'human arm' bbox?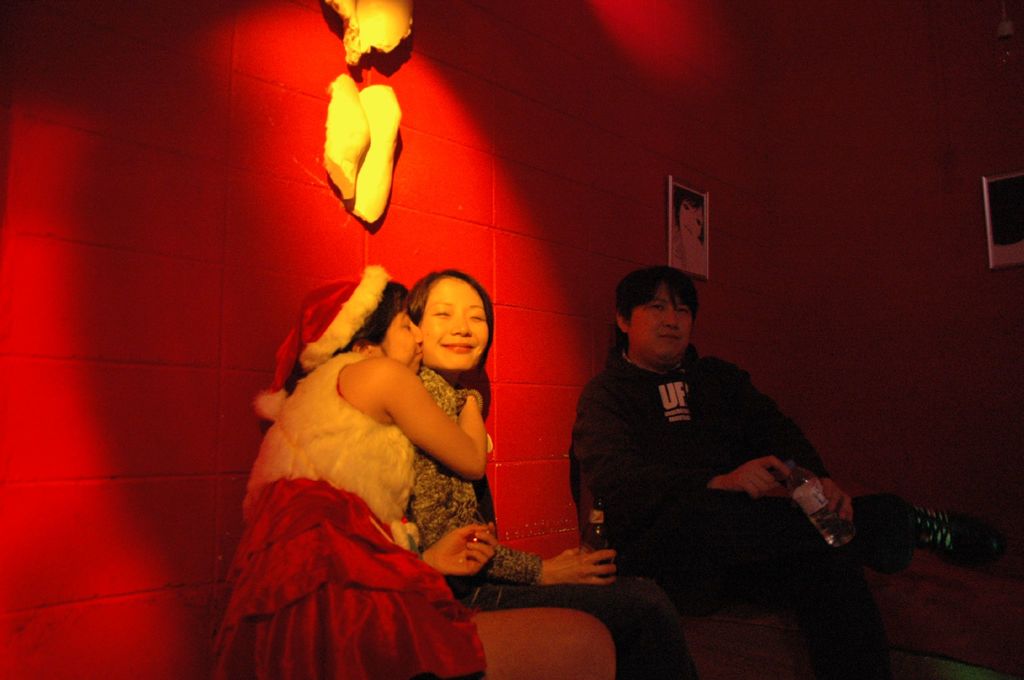
l=374, t=357, r=512, b=505
